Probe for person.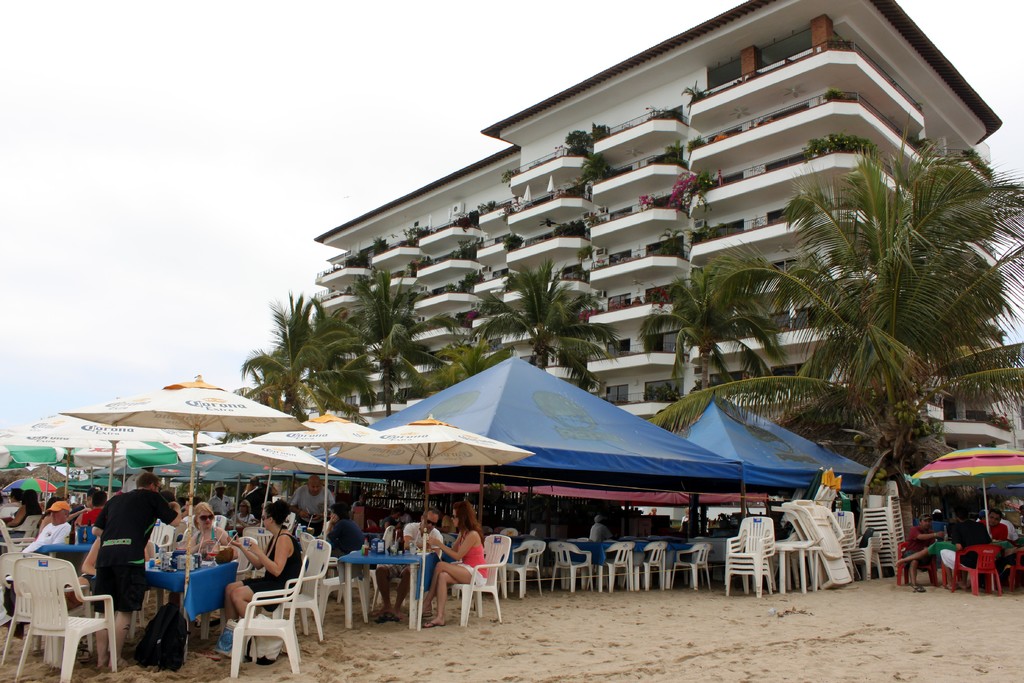
Probe result: 286,477,335,537.
